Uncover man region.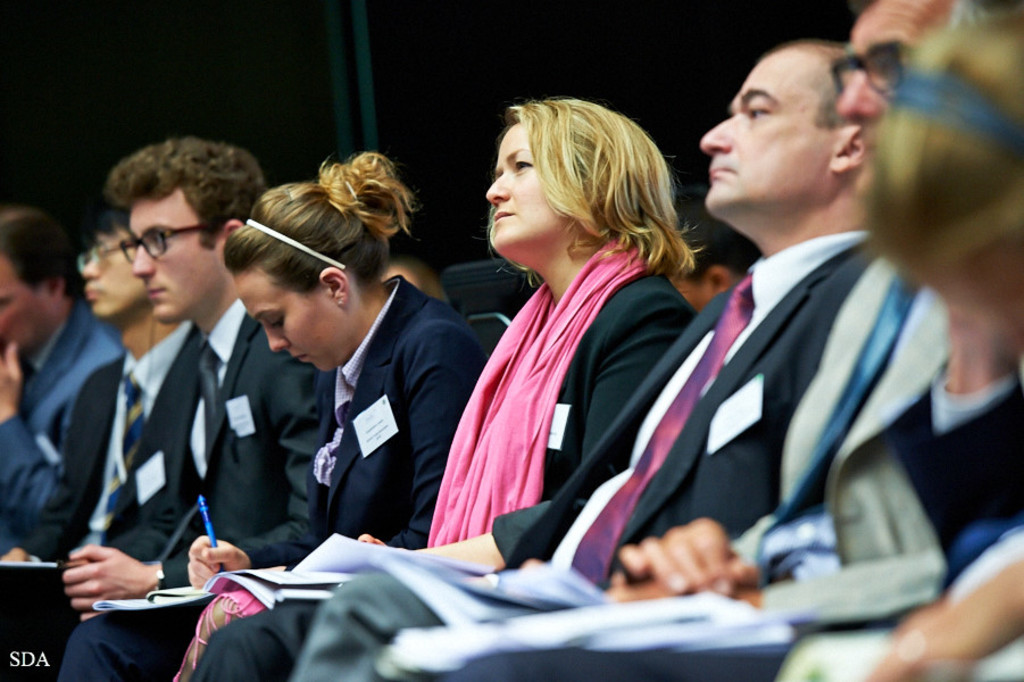
Uncovered: bbox=[300, 0, 1023, 681].
